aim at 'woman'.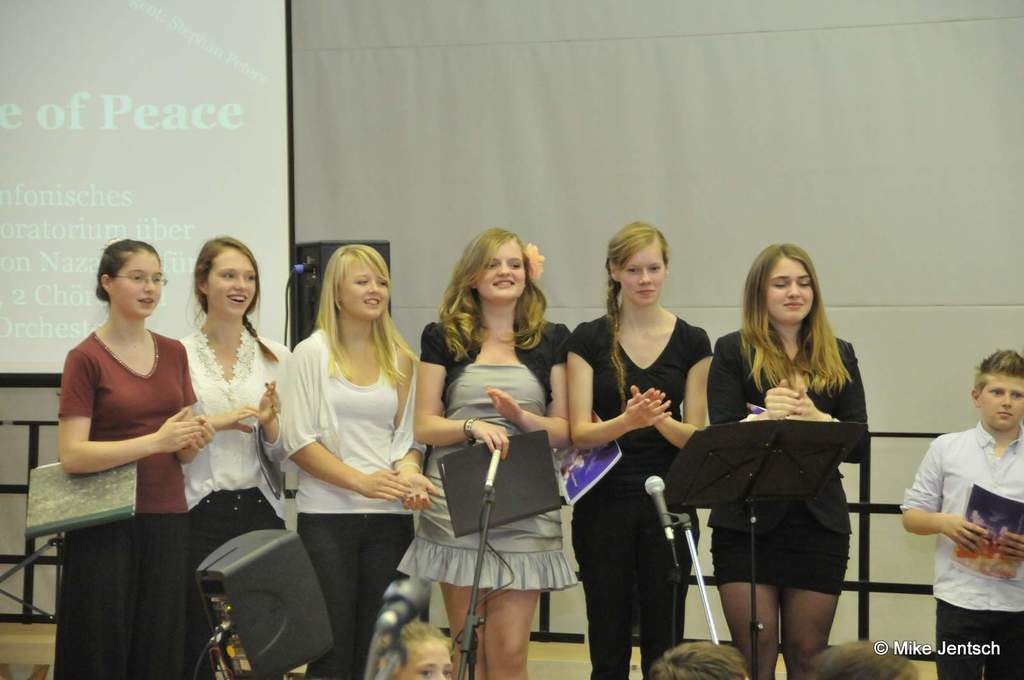
Aimed at 178,236,292,678.
